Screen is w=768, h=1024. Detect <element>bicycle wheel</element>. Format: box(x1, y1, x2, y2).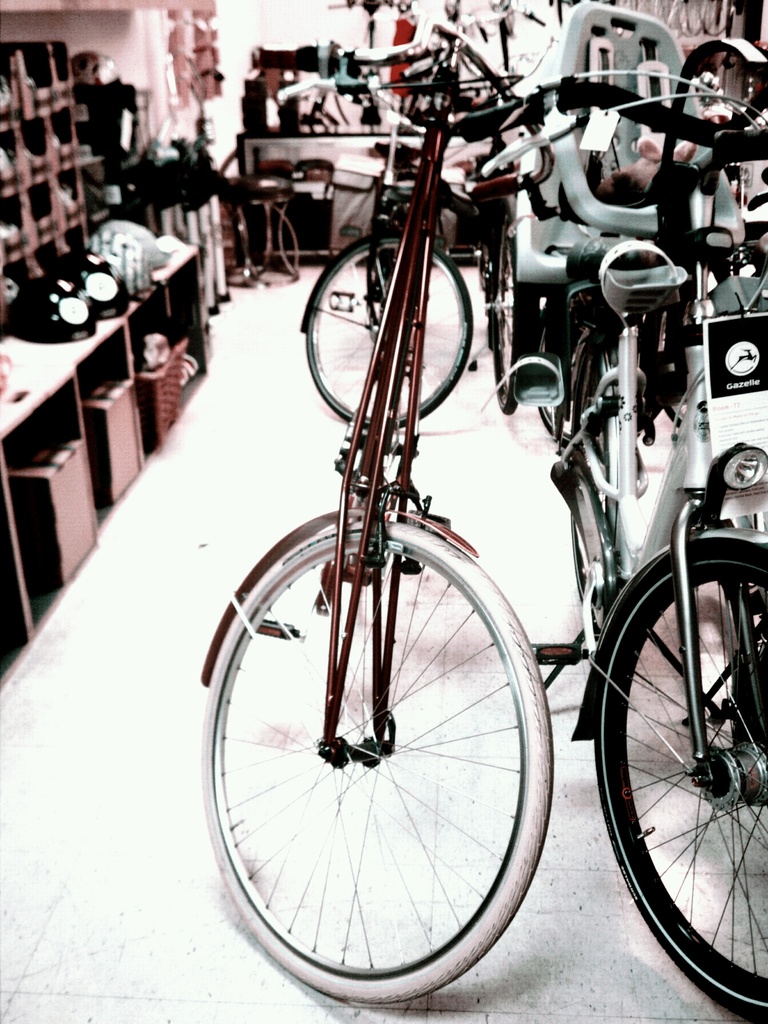
box(559, 333, 618, 619).
